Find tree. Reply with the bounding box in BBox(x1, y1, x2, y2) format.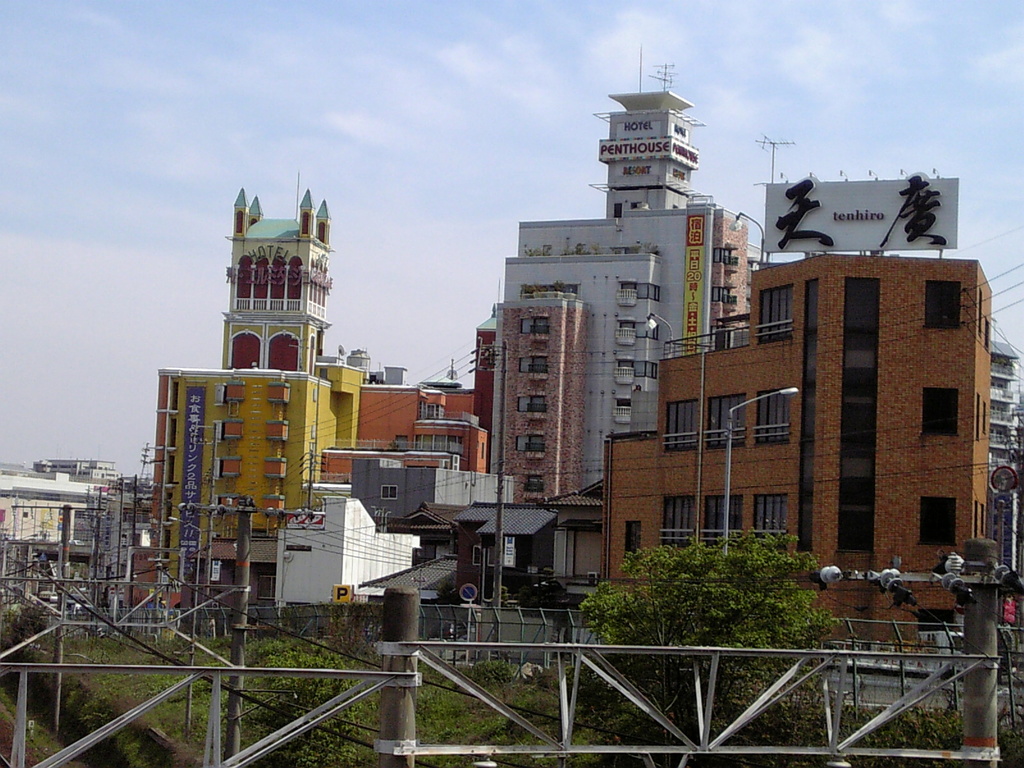
BBox(584, 525, 843, 747).
